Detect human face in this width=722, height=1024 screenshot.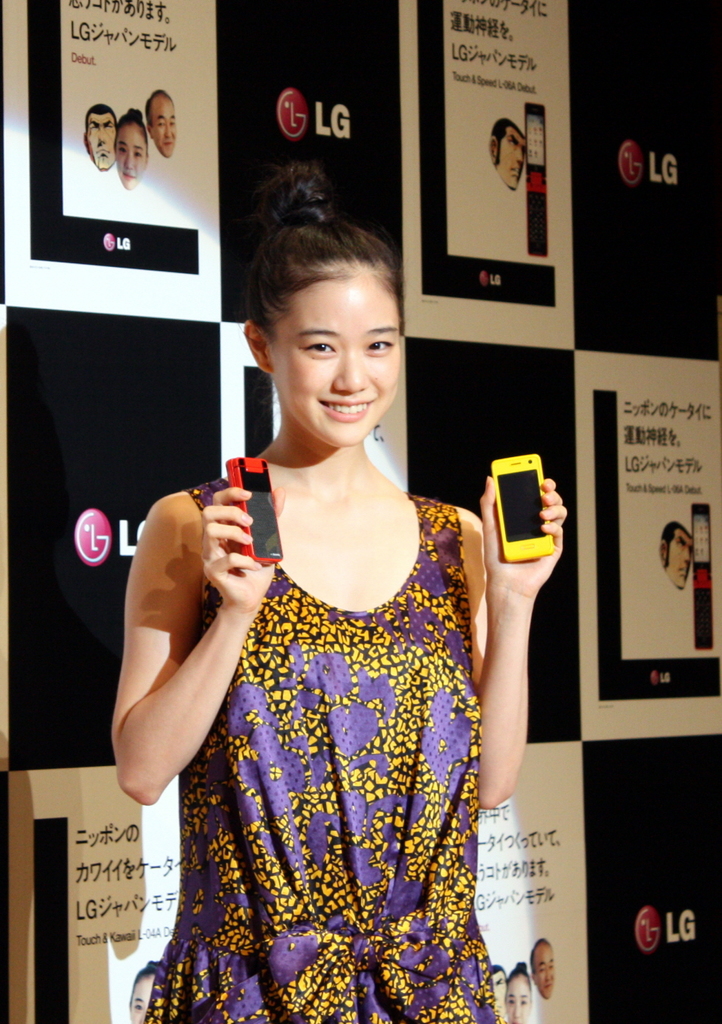
Detection: [left=497, top=128, right=525, bottom=188].
